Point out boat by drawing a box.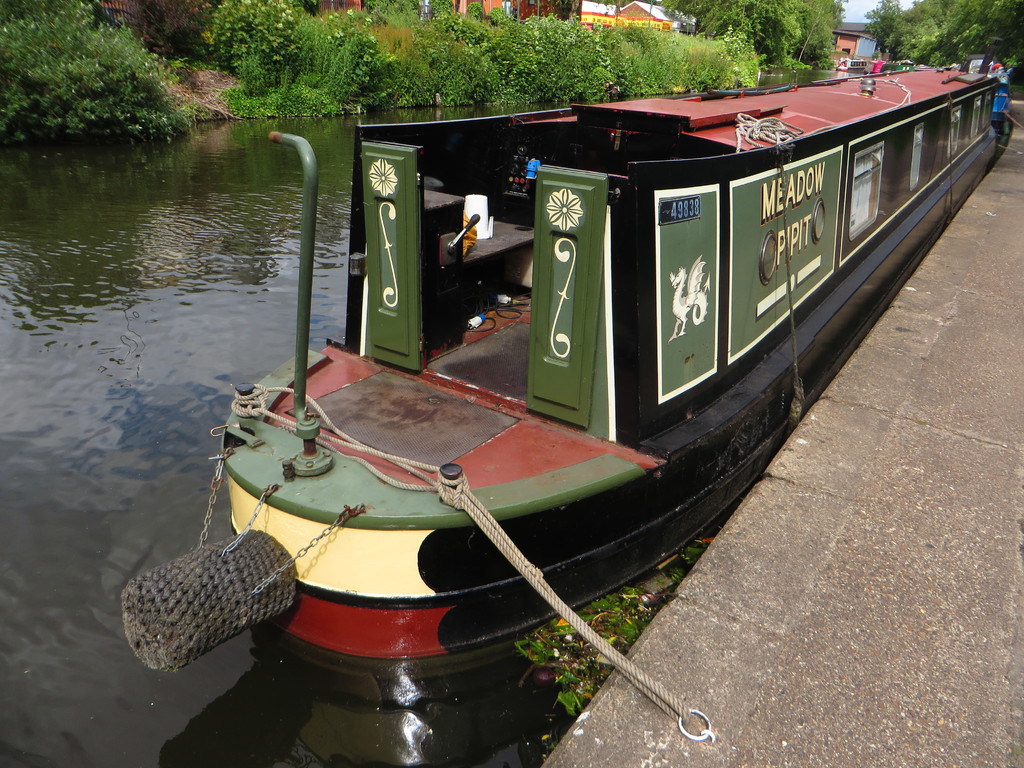
(116,60,1011,678).
